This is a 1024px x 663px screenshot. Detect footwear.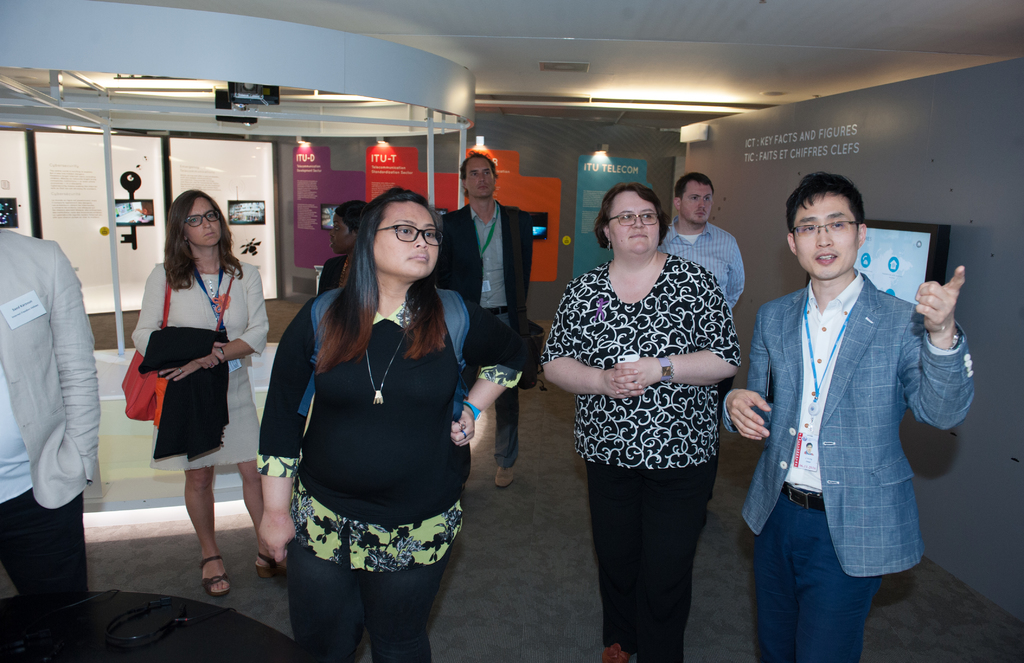
box=[200, 561, 230, 597].
